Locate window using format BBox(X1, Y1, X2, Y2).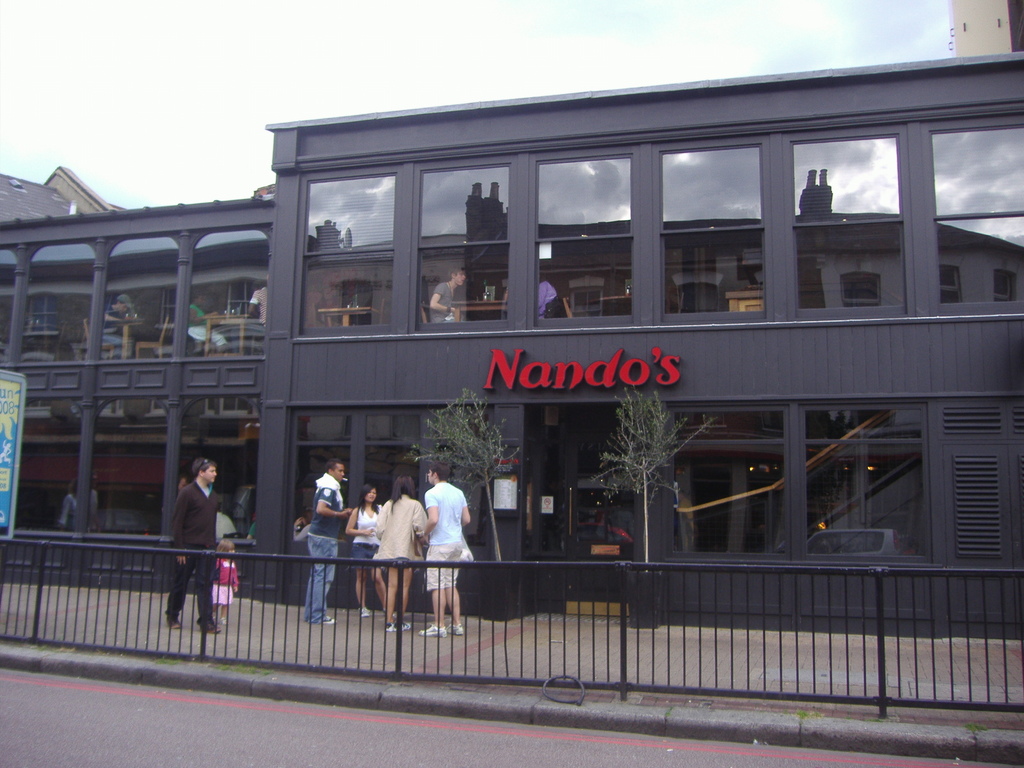
BBox(992, 262, 1023, 307).
